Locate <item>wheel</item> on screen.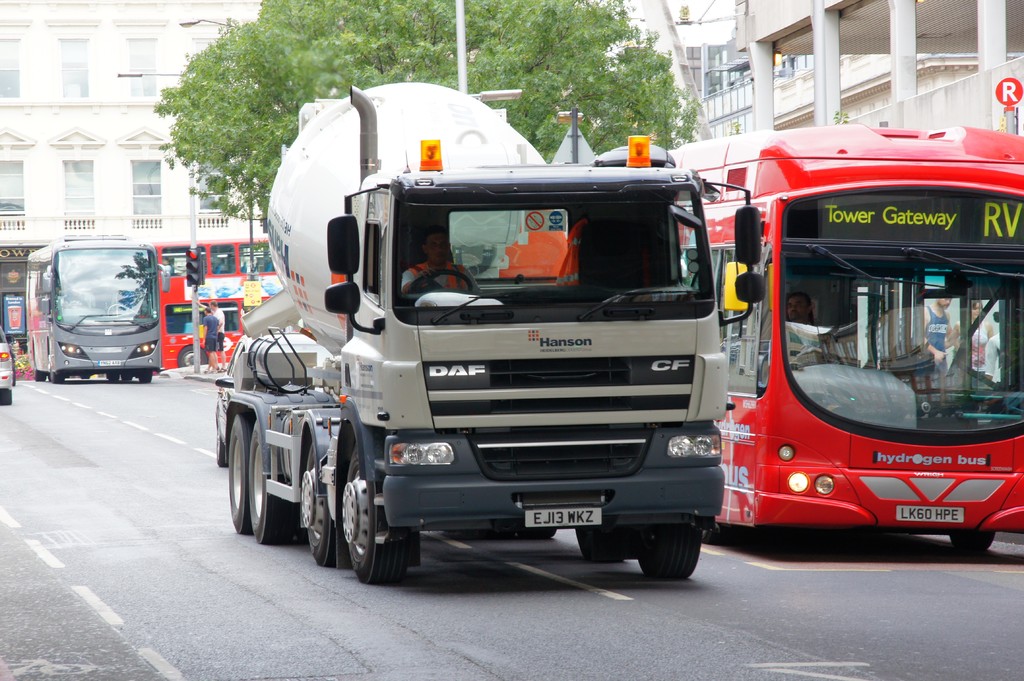
On screen at 122/371/134/383.
